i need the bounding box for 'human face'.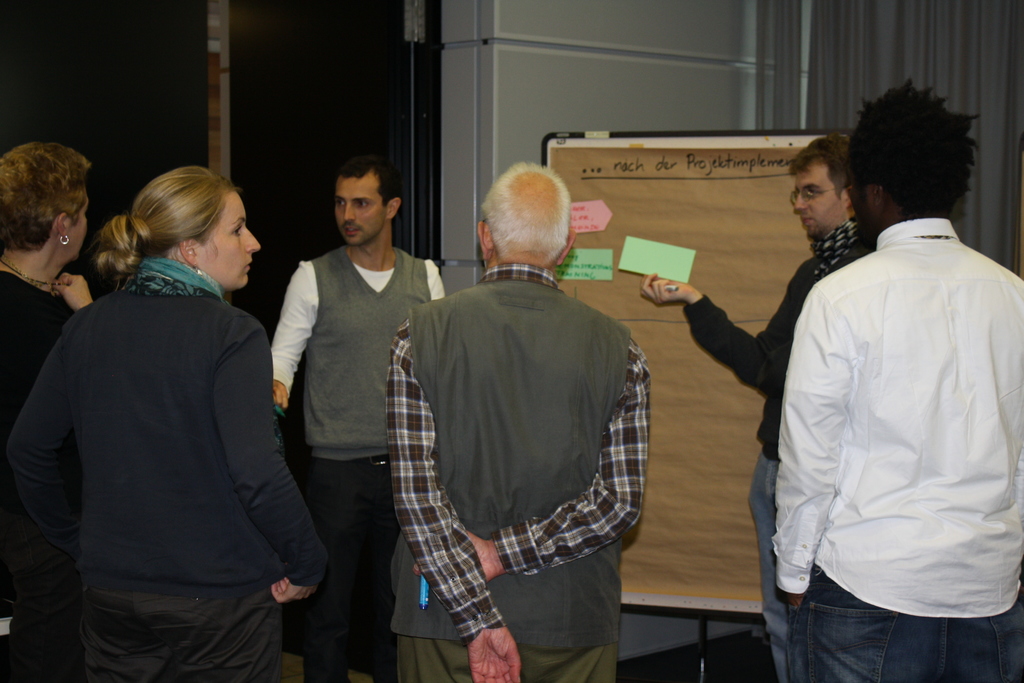
Here it is: BBox(200, 191, 260, 284).
